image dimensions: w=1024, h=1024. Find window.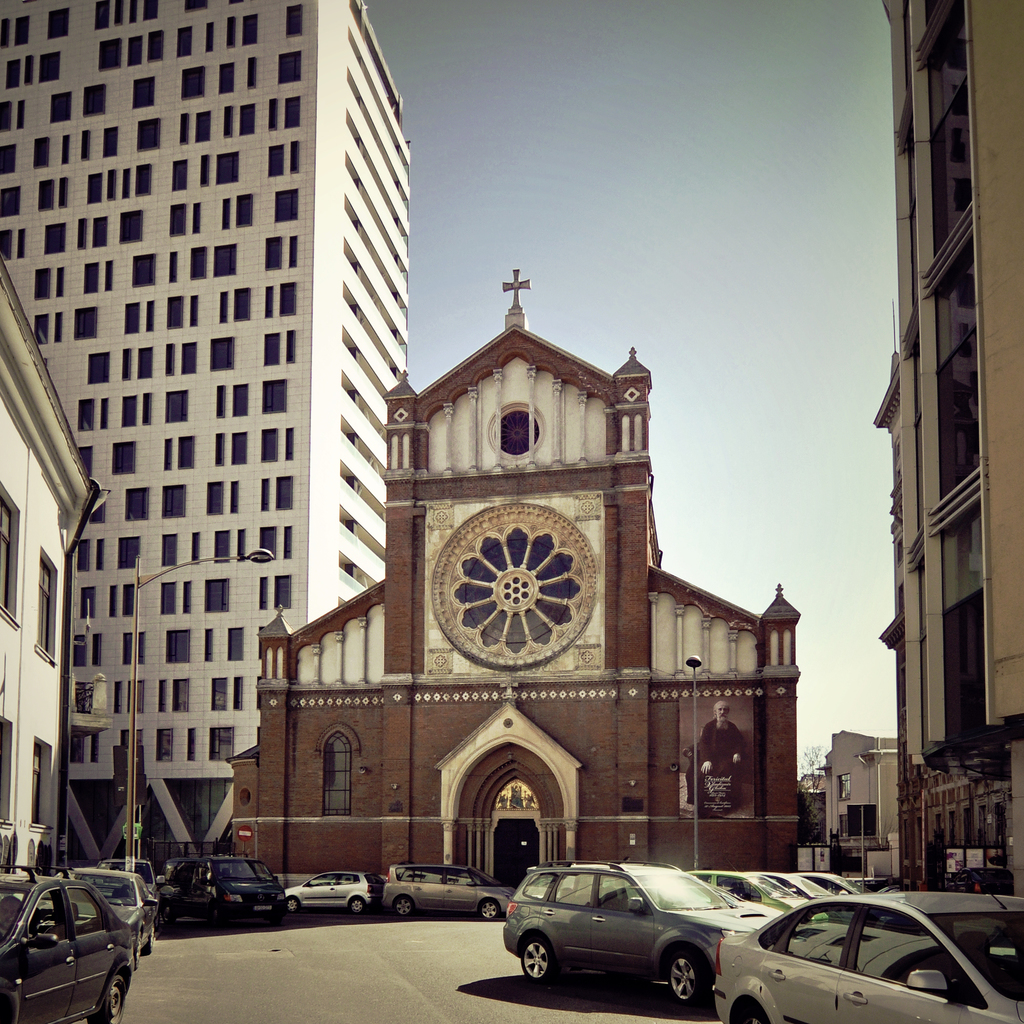
box(189, 300, 200, 328).
